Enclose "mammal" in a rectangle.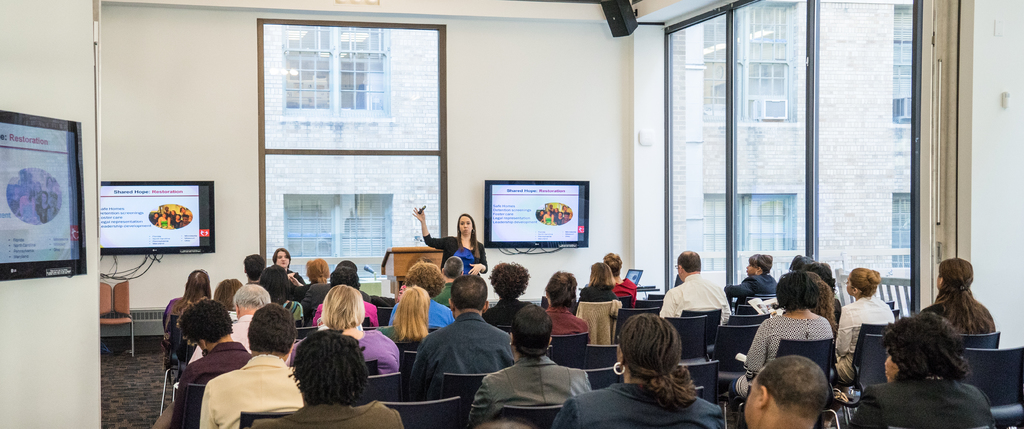
region(163, 270, 212, 339).
